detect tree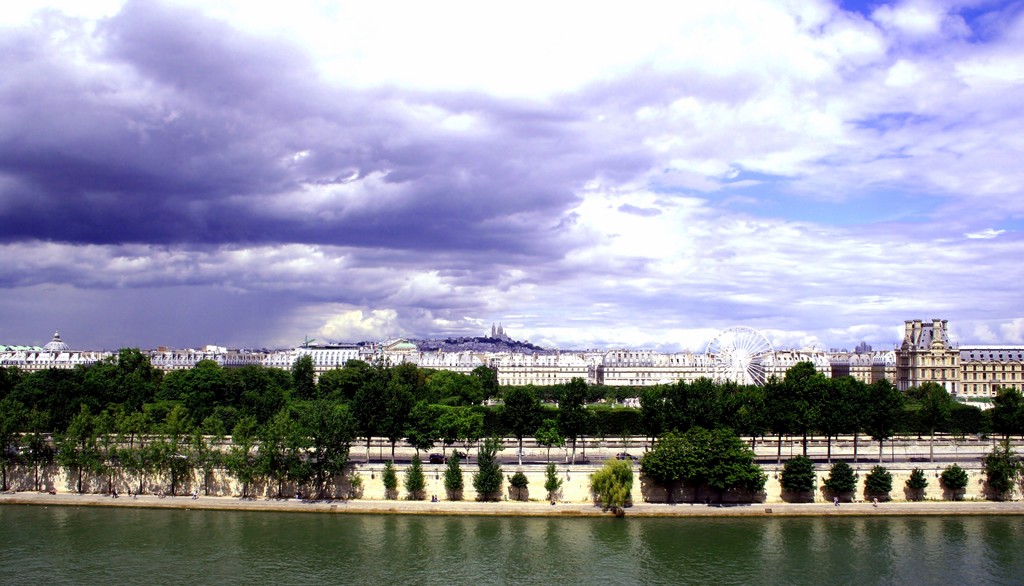
<box>867,459,902,507</box>
